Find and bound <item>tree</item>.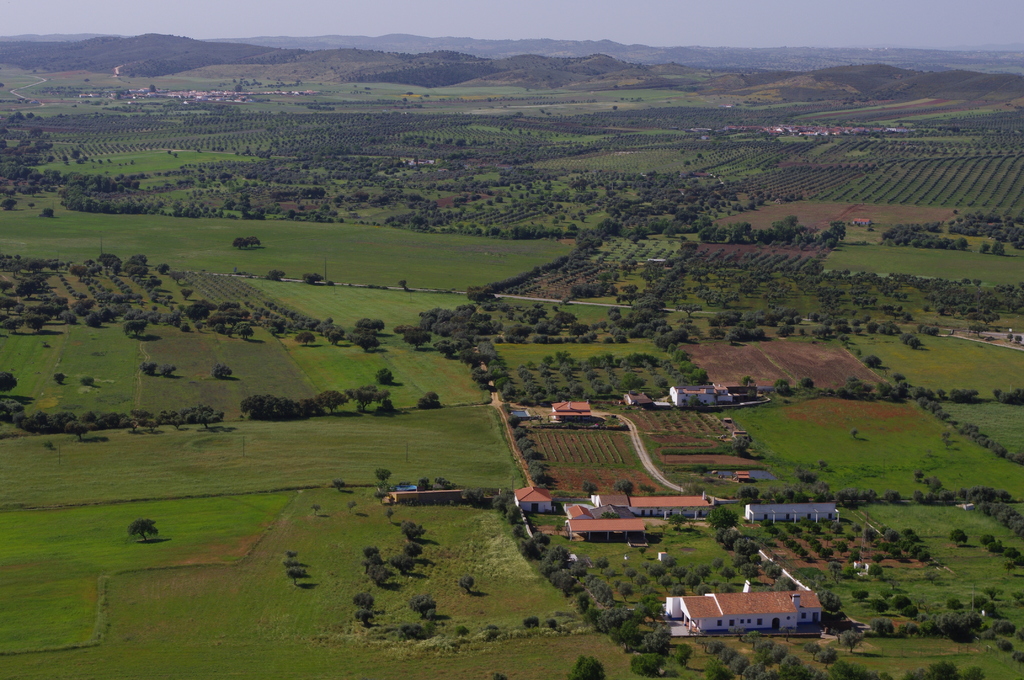
Bound: rect(159, 363, 176, 378).
